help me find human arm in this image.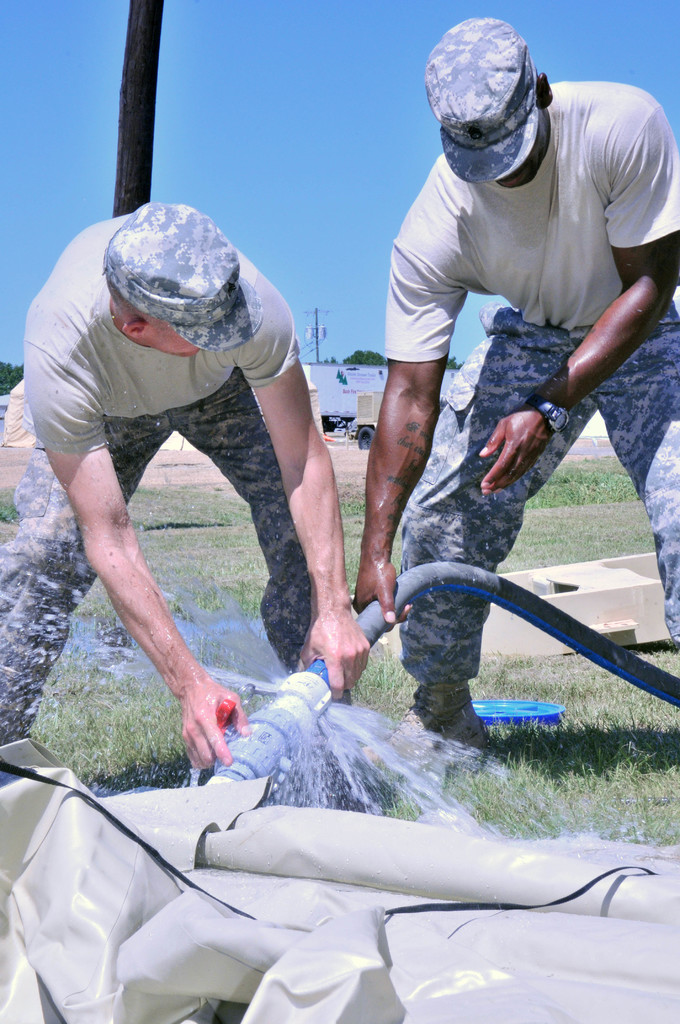
Found it: detection(247, 283, 350, 708).
